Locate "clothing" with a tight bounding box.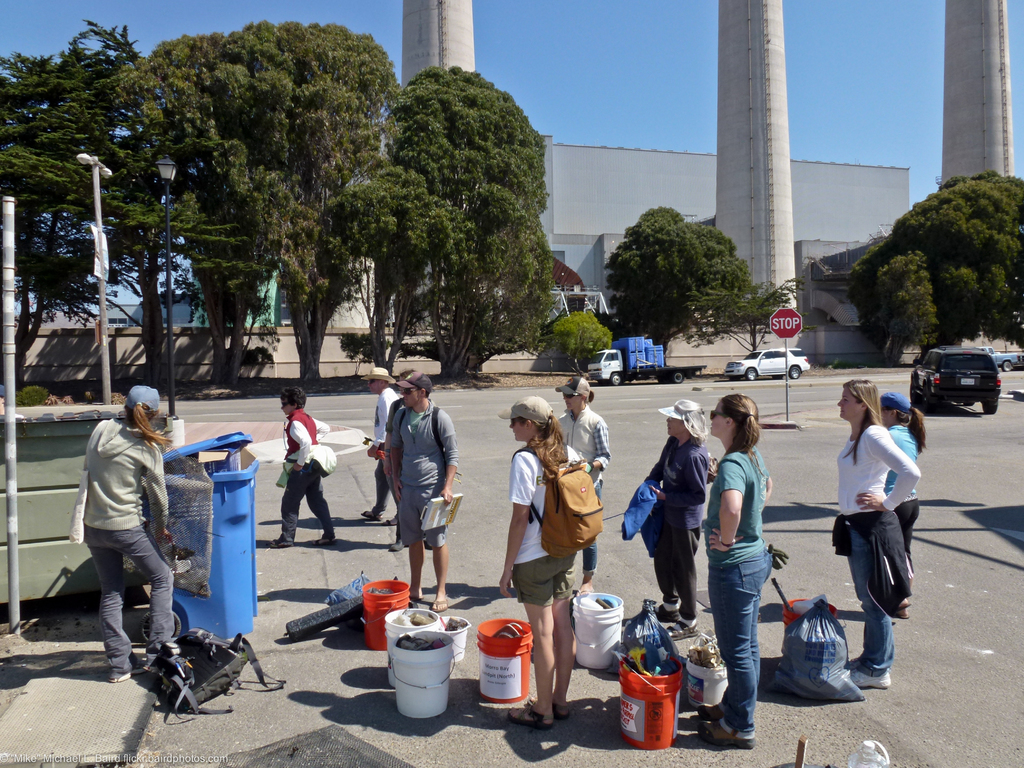
l=836, t=360, r=934, b=647.
